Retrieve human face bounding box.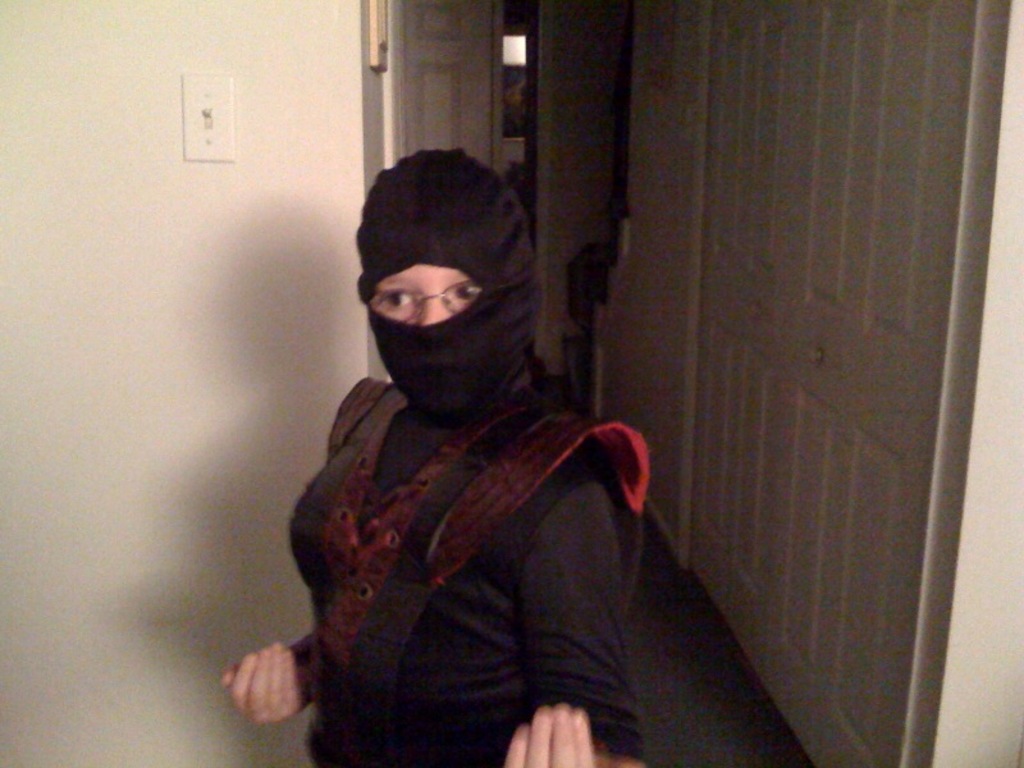
Bounding box: (x1=362, y1=237, x2=521, y2=420).
